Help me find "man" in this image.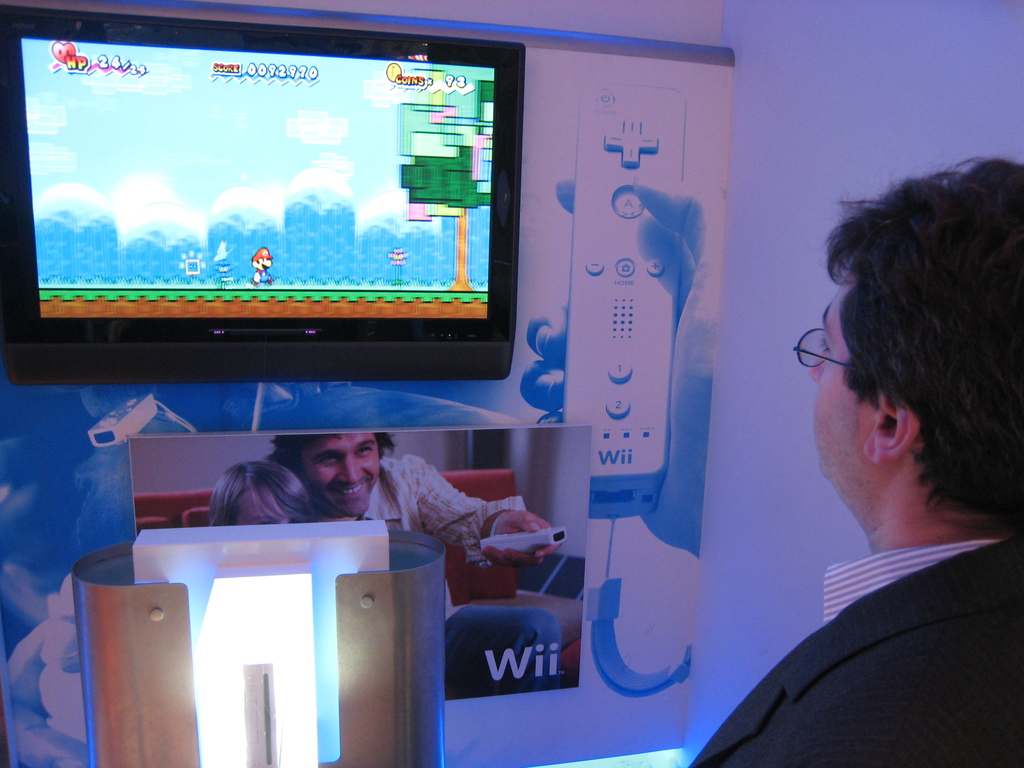
Found it: detection(723, 159, 1023, 765).
